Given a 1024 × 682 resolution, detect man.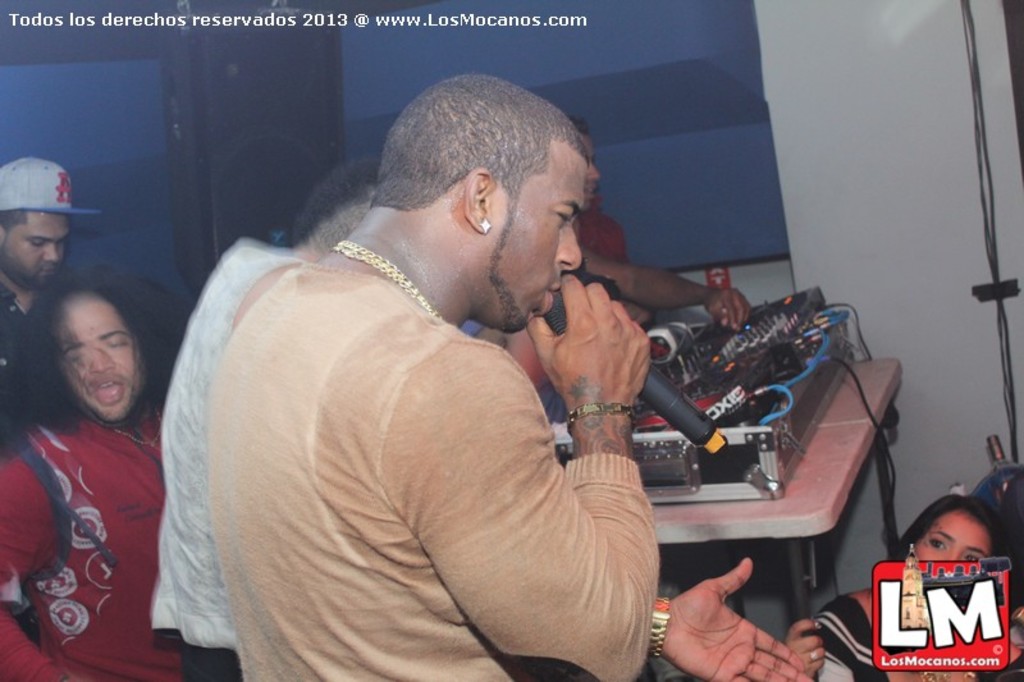
{"left": 0, "top": 267, "right": 193, "bottom": 681}.
